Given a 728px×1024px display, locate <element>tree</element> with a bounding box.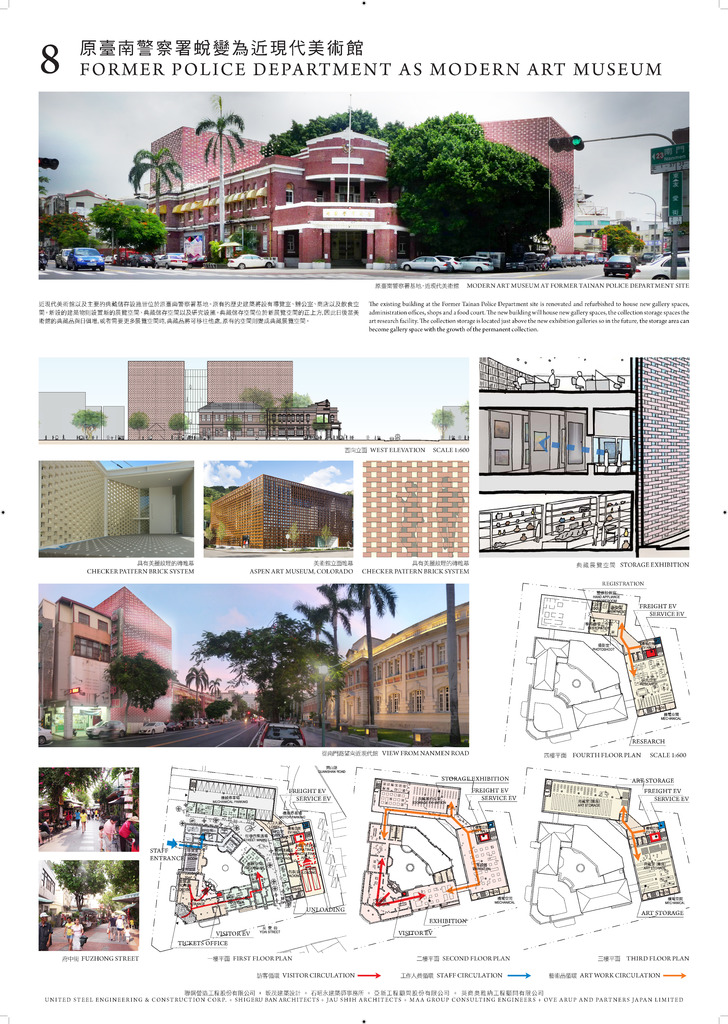
Located: x1=189, y1=120, x2=248, y2=259.
